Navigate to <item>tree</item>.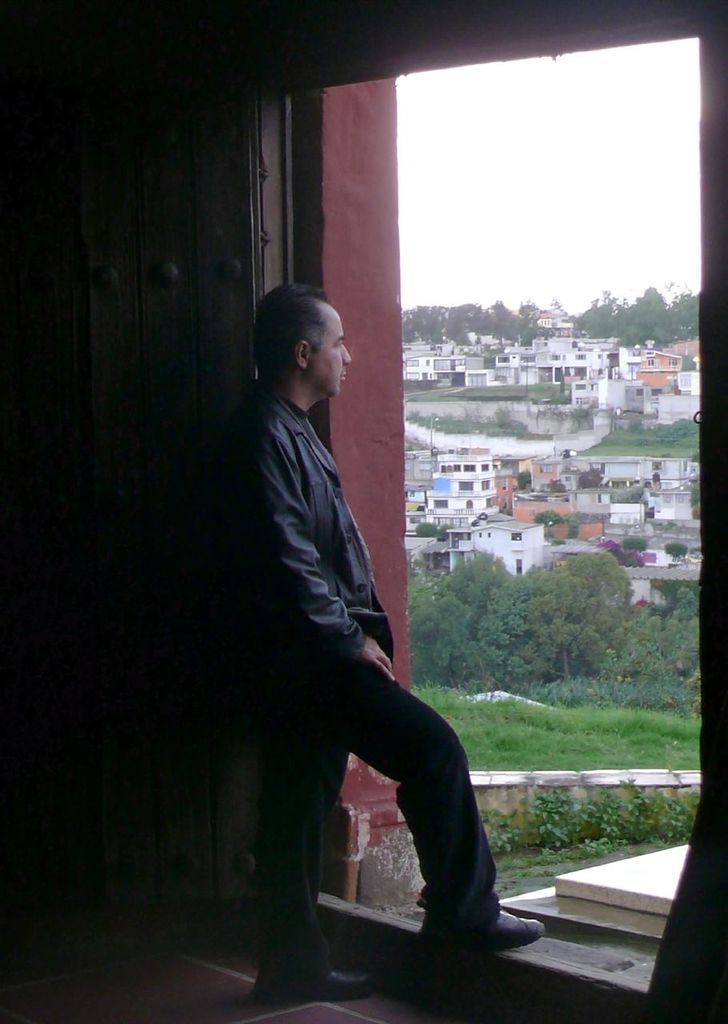
Navigation target: Rect(410, 562, 458, 682).
